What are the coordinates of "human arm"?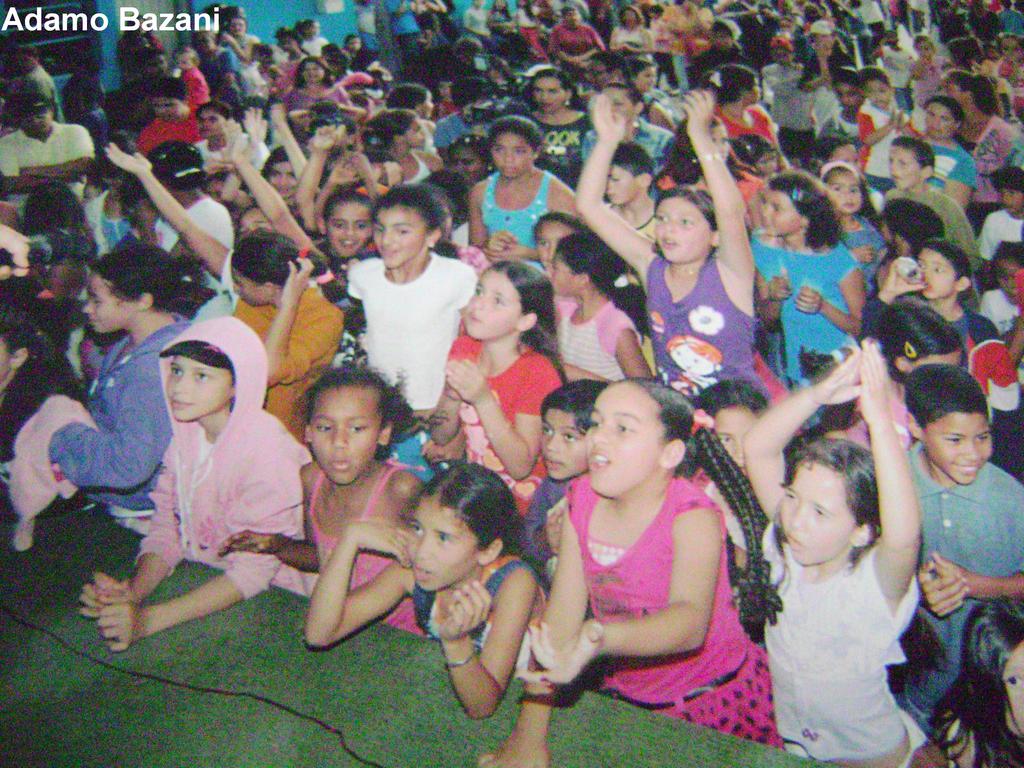
96:447:303:650.
